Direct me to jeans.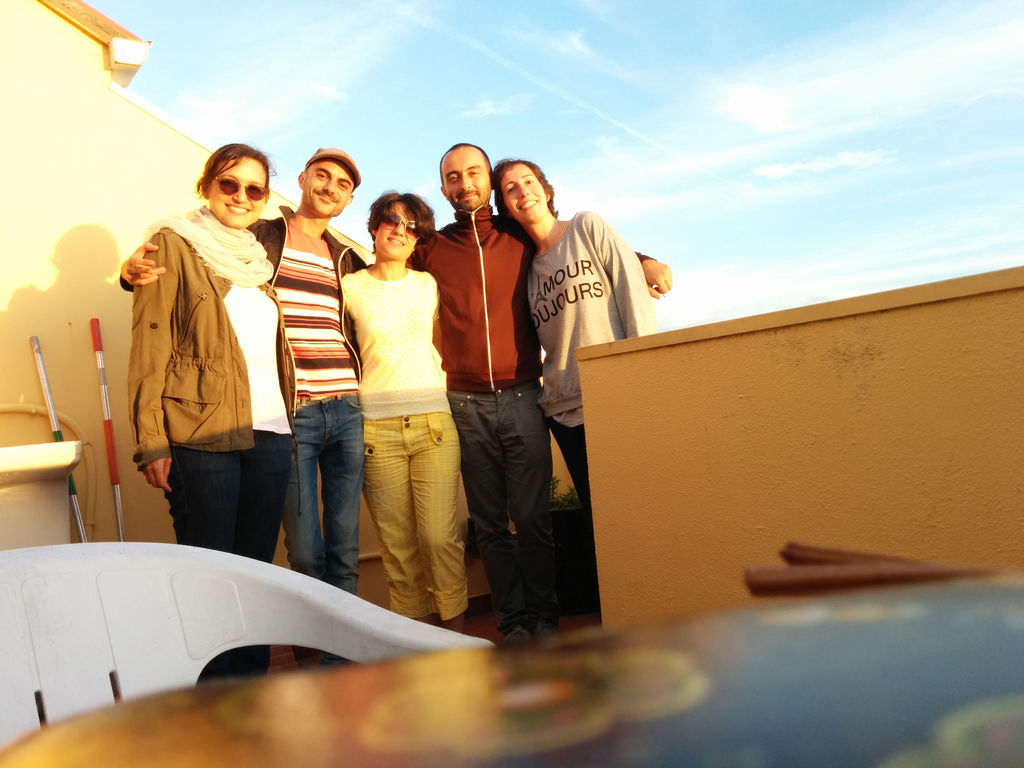
Direction: bbox=(554, 412, 593, 504).
